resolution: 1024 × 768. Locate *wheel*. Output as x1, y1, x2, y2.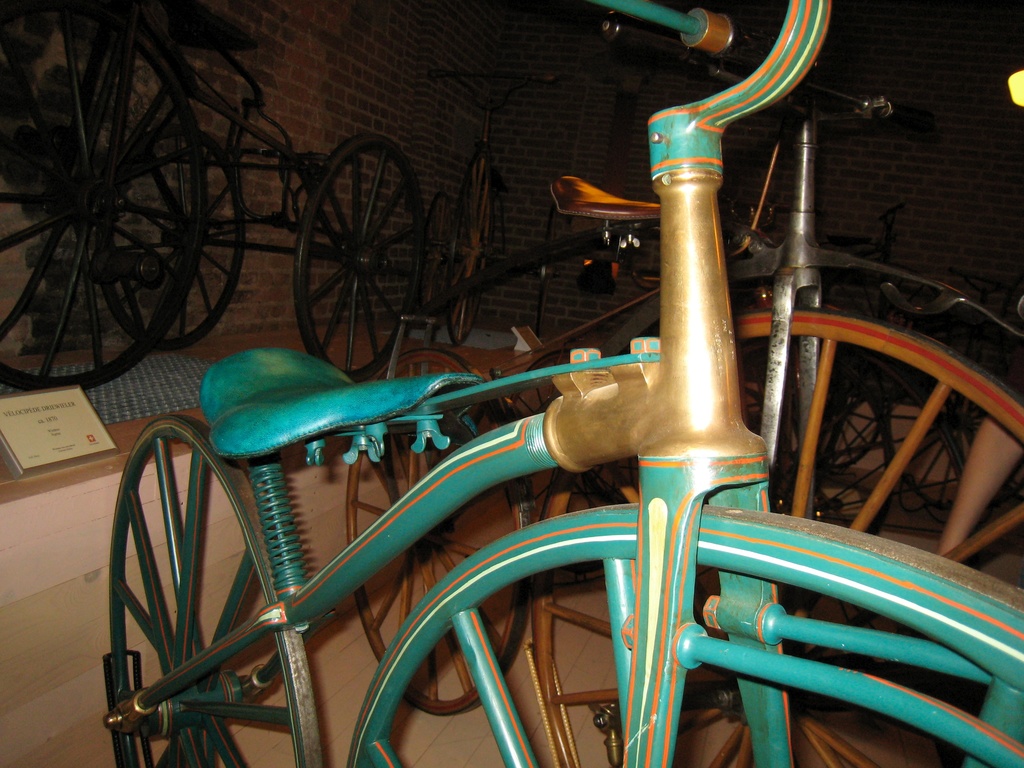
110, 417, 324, 767.
